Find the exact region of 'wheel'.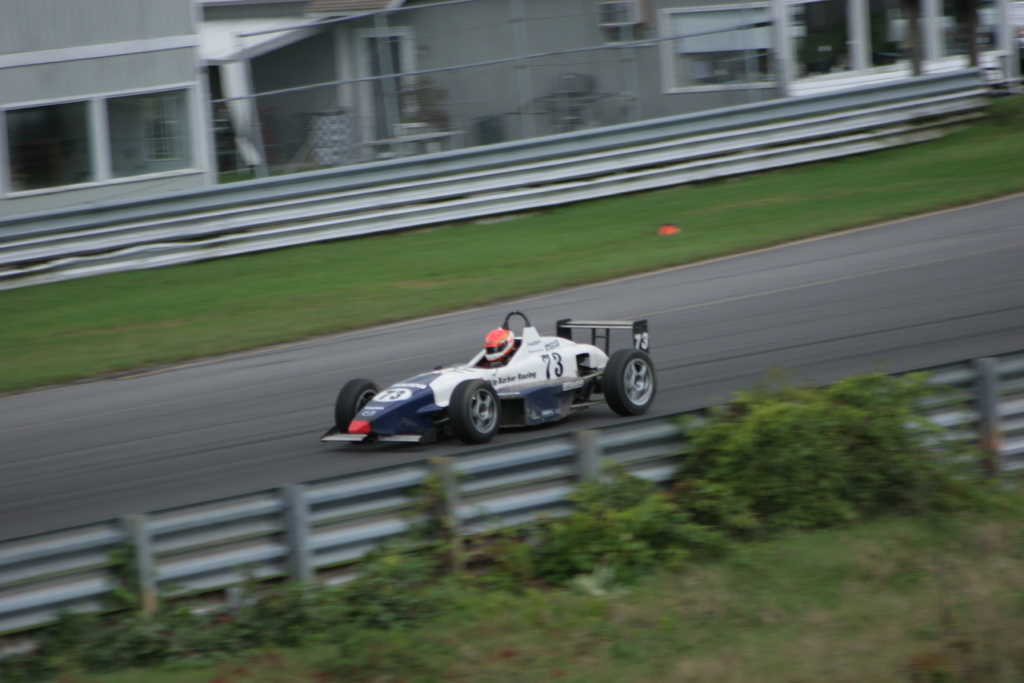
Exact region: pyautogui.locateOnScreen(335, 379, 378, 436).
